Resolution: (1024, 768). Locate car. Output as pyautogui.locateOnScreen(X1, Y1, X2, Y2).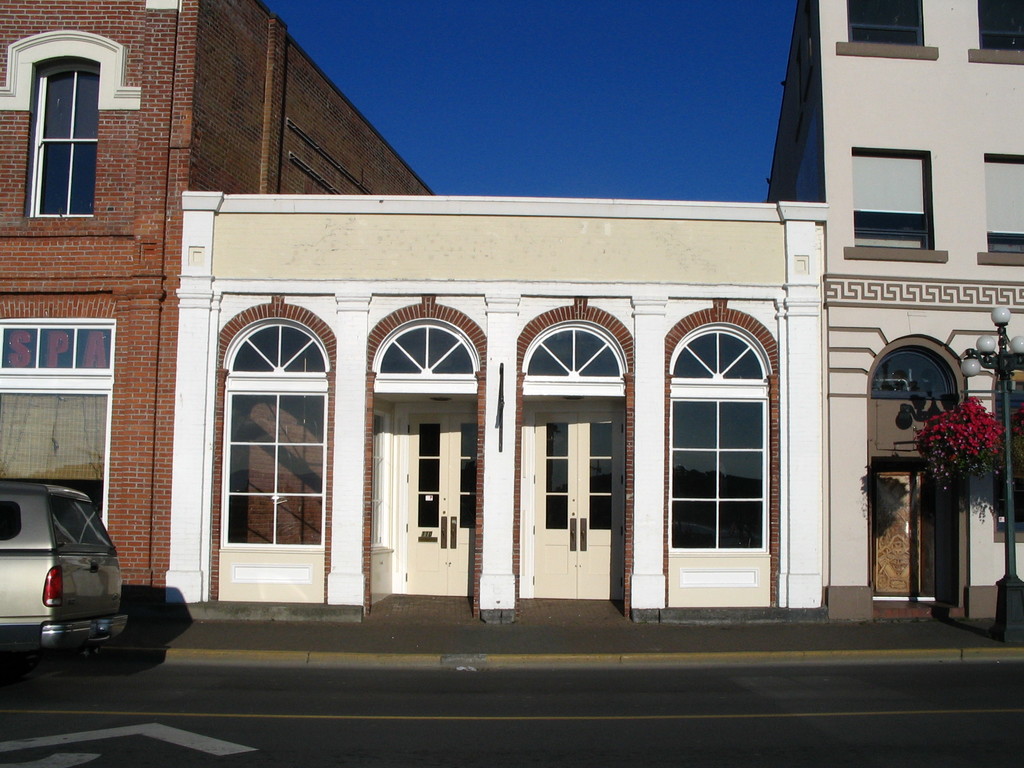
pyautogui.locateOnScreen(0, 477, 134, 667).
